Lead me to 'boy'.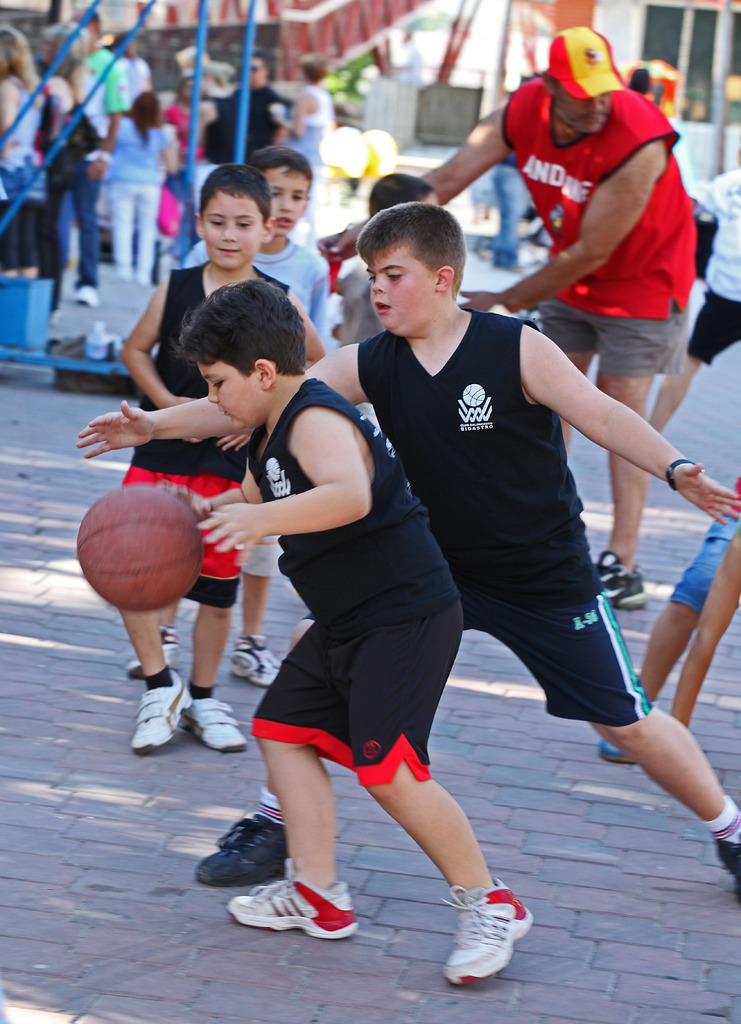
Lead to x1=123, y1=145, x2=331, y2=687.
